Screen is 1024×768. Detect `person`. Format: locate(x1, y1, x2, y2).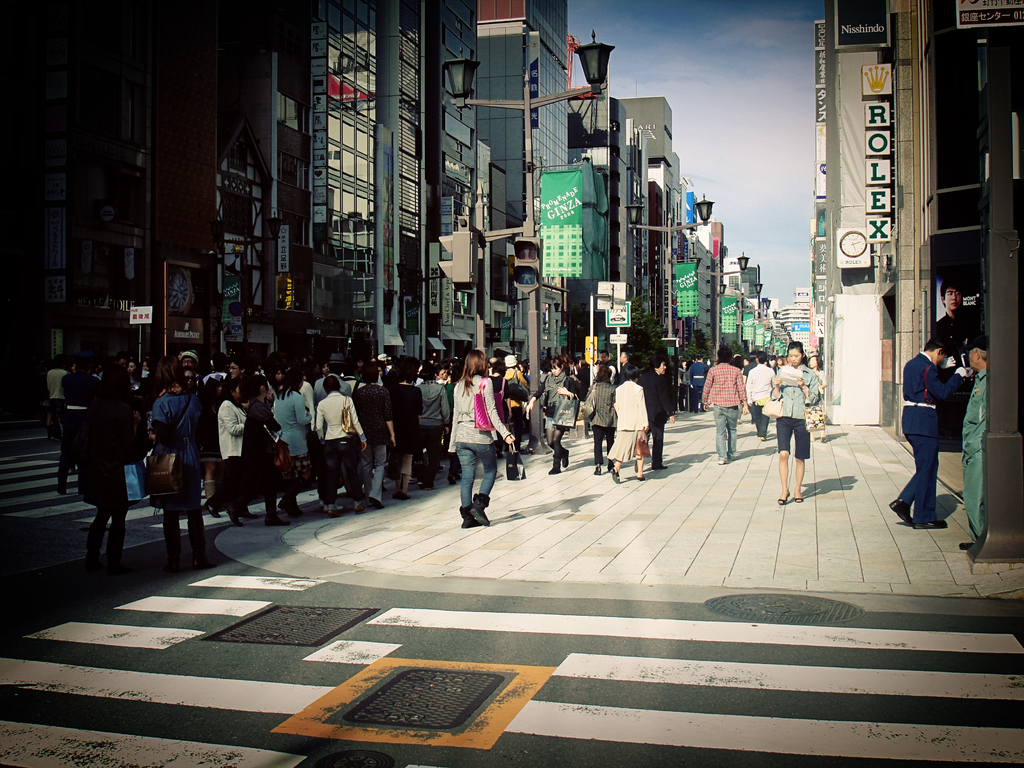
locate(772, 342, 819, 505).
